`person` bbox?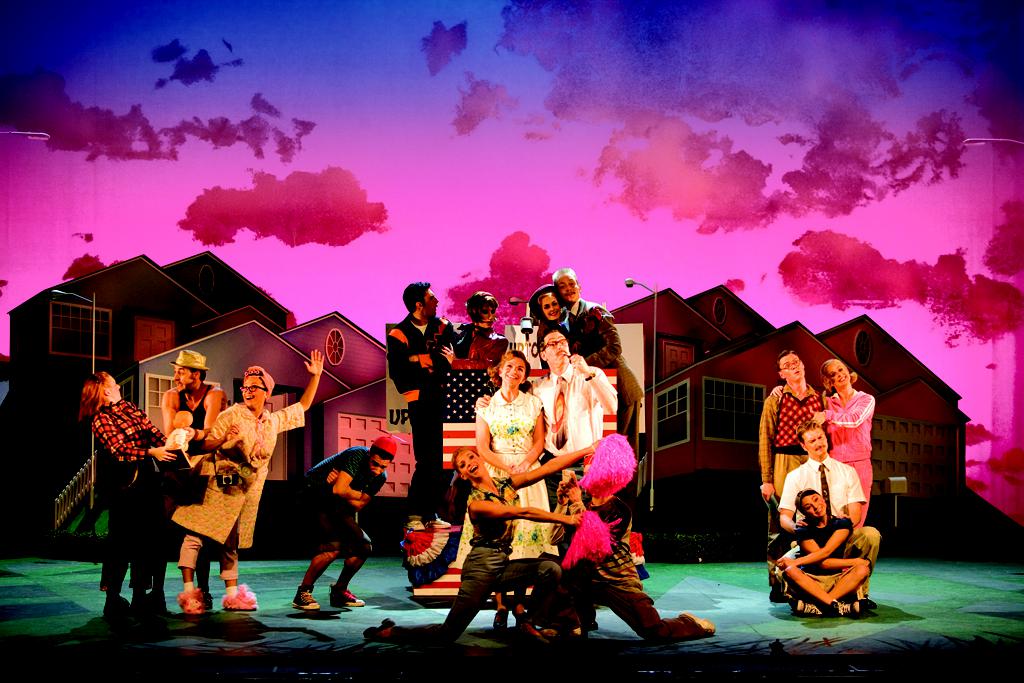
Rect(536, 334, 619, 488)
